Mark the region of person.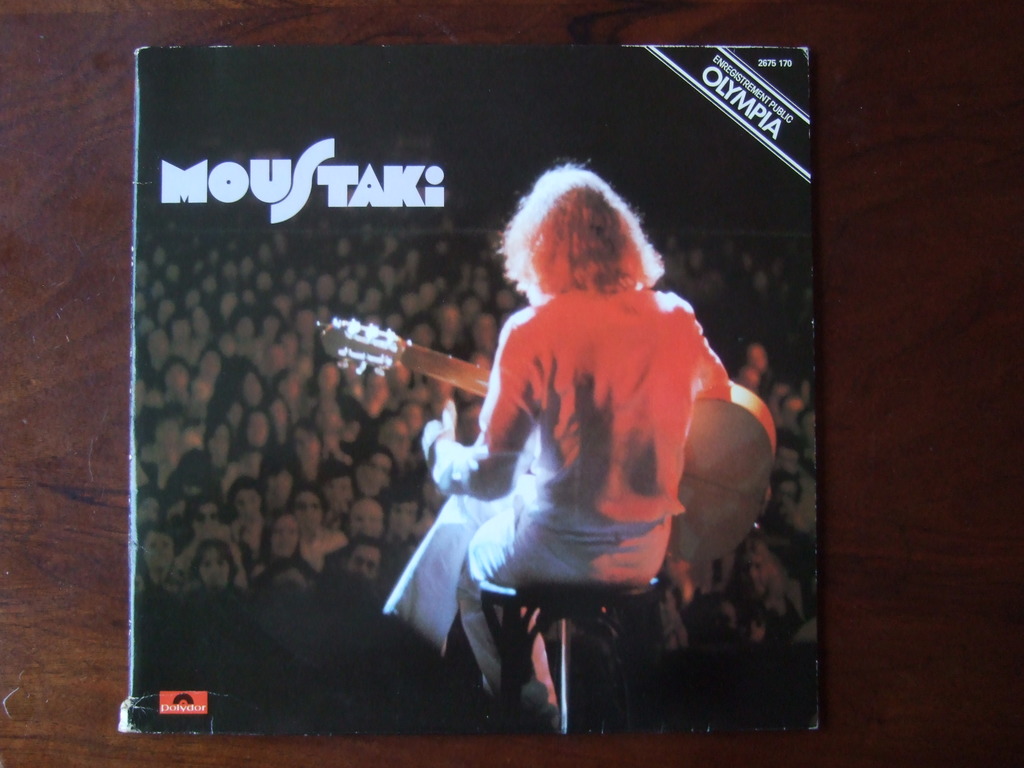
Region: (776,438,813,478).
